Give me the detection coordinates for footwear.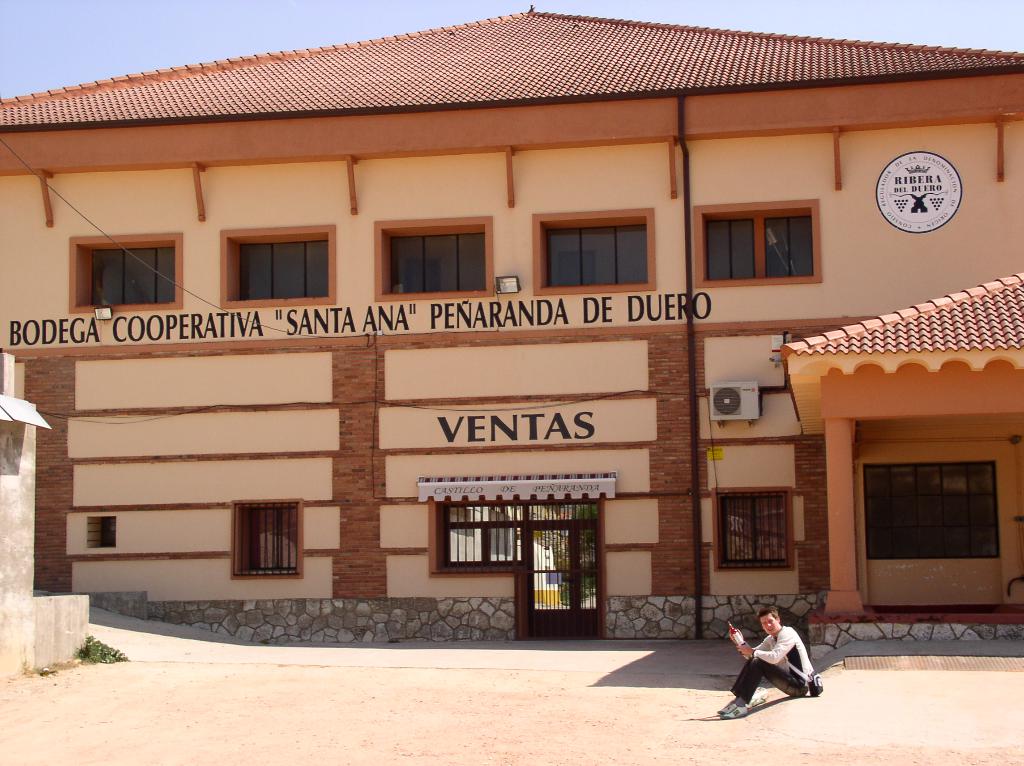
BBox(719, 699, 749, 720).
